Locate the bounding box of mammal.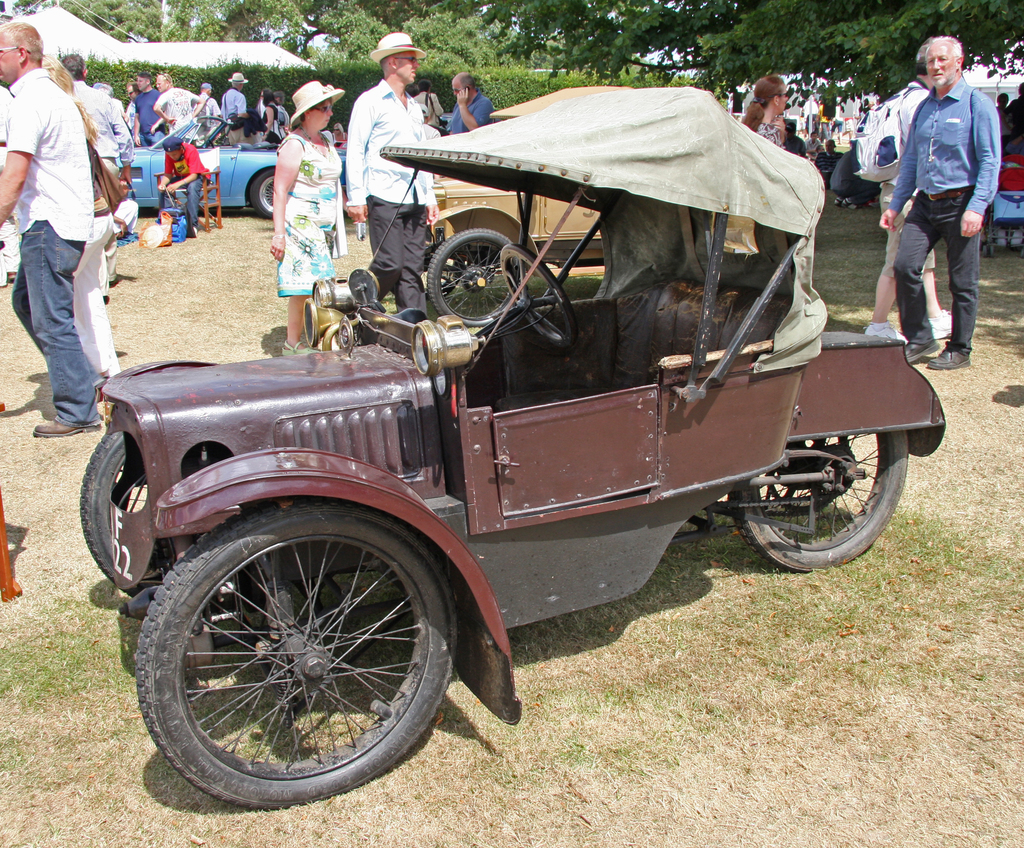
Bounding box: rect(991, 90, 1009, 111).
